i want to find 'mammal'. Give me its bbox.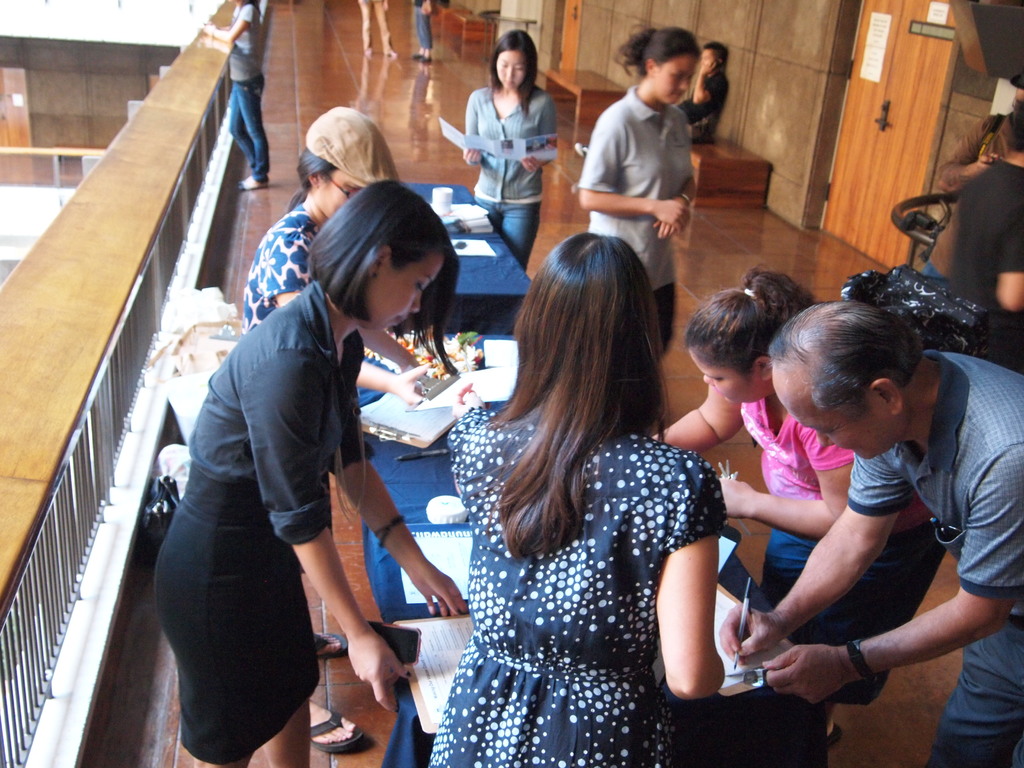
bbox(938, 107, 1007, 280).
